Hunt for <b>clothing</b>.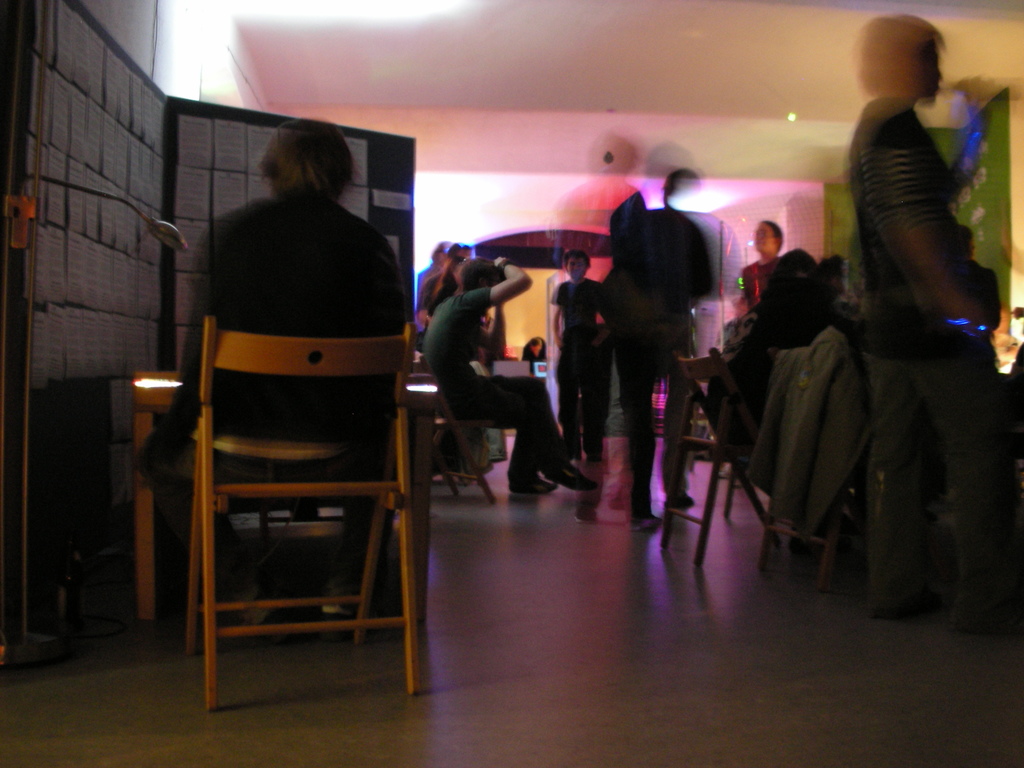
Hunted down at {"x1": 418, "y1": 300, "x2": 563, "y2": 470}.
